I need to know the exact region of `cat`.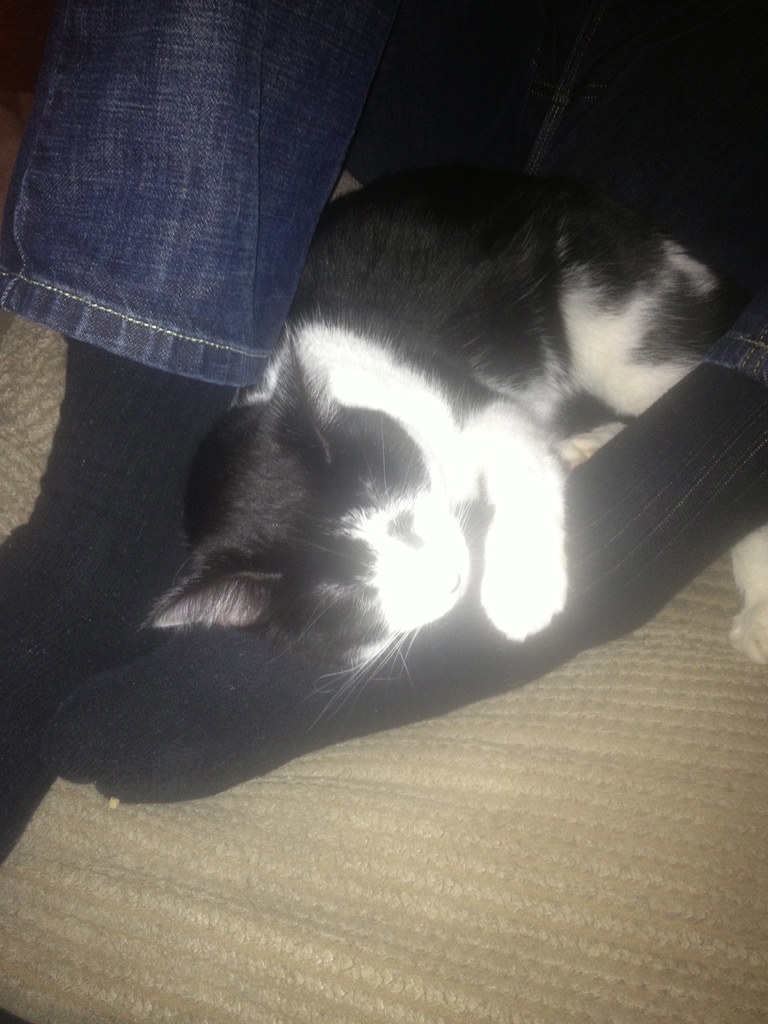
Region: 131, 152, 767, 696.
